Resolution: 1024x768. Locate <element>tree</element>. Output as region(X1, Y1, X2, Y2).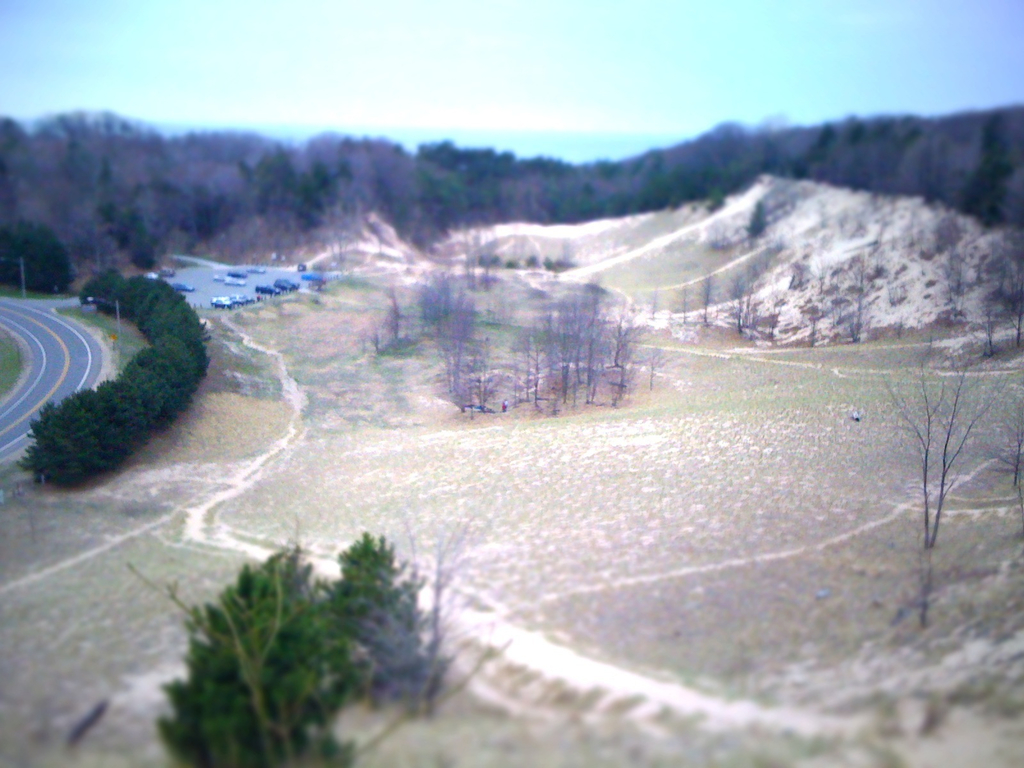
region(877, 343, 1017, 548).
